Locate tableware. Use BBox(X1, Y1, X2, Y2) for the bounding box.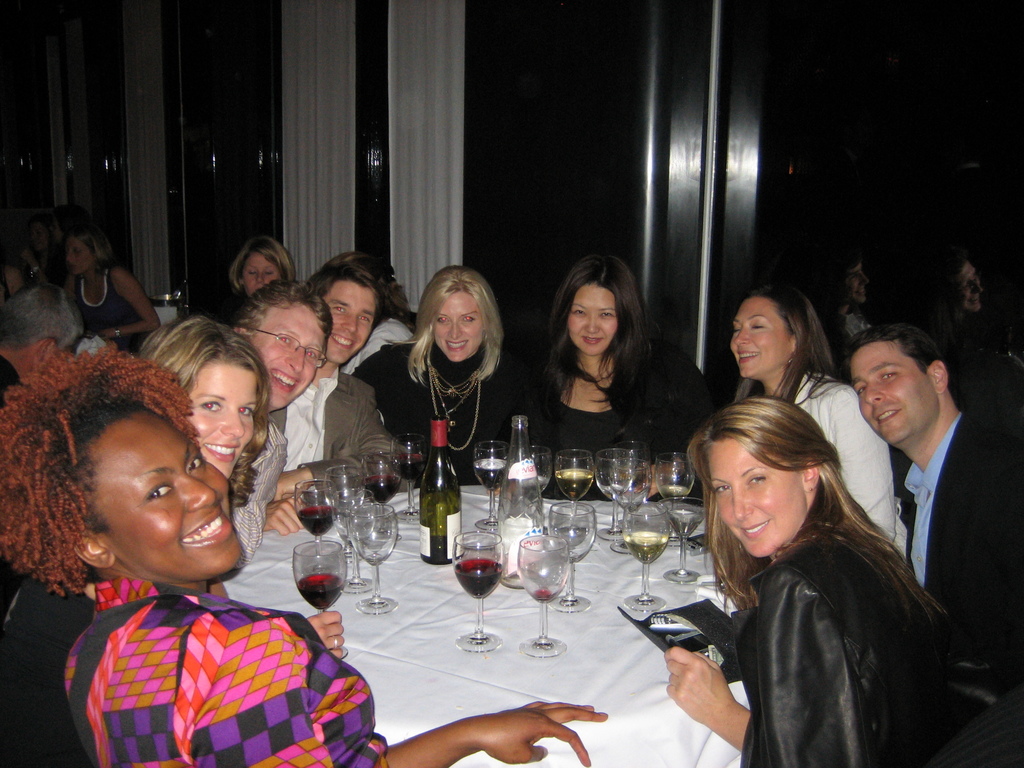
BBox(474, 438, 508, 530).
